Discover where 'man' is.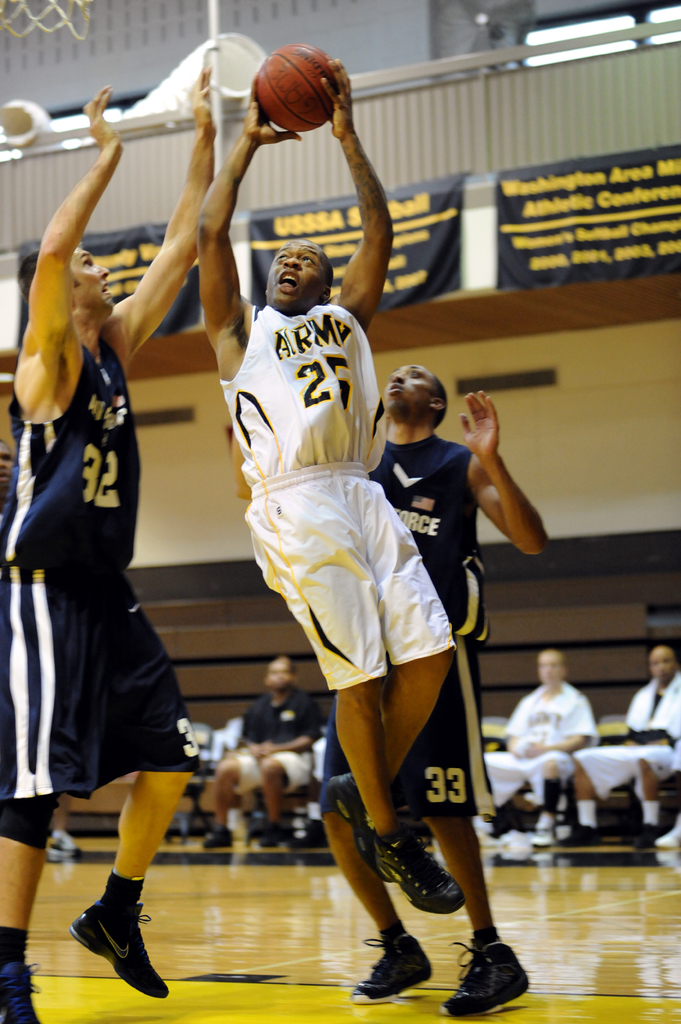
Discovered at 478,645,607,841.
